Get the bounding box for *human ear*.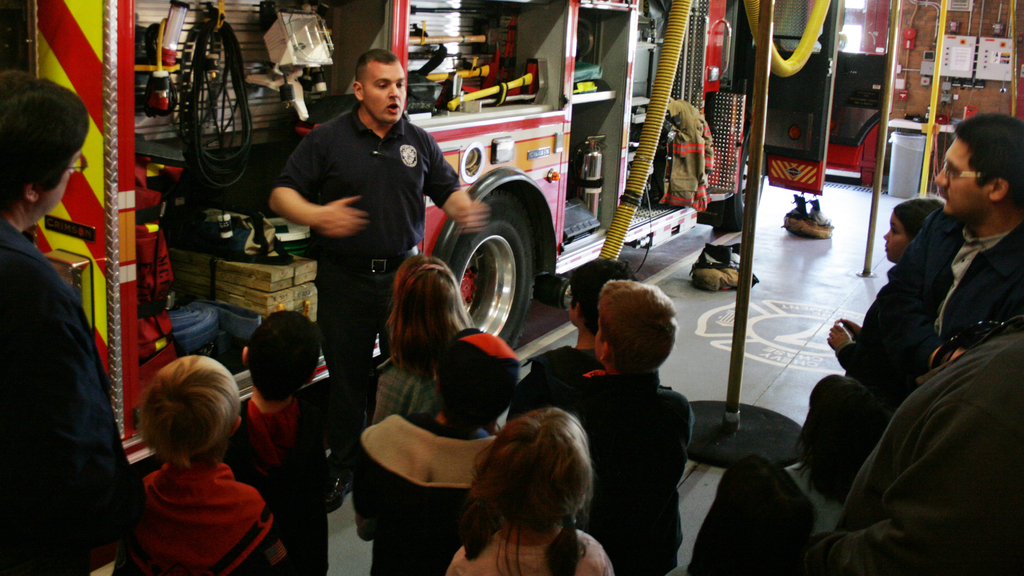
[x1=306, y1=374, x2=318, y2=388].
